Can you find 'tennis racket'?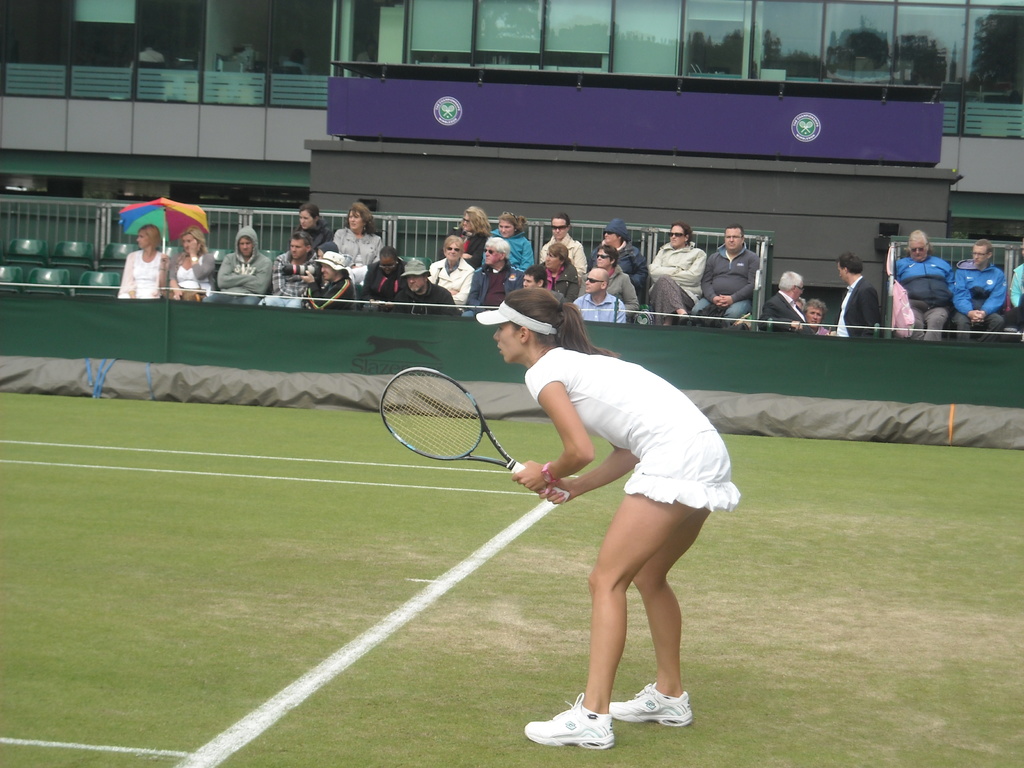
Yes, bounding box: (x1=380, y1=364, x2=568, y2=500).
